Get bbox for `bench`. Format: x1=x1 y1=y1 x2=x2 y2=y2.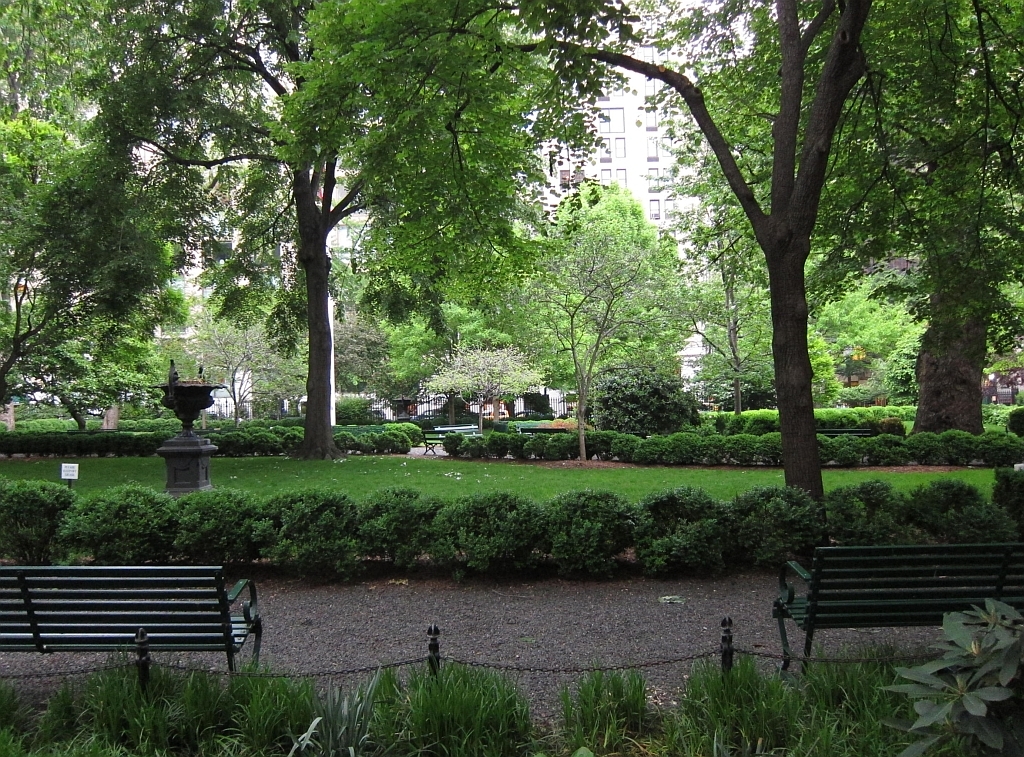
x1=0 y1=566 x2=265 y2=686.
